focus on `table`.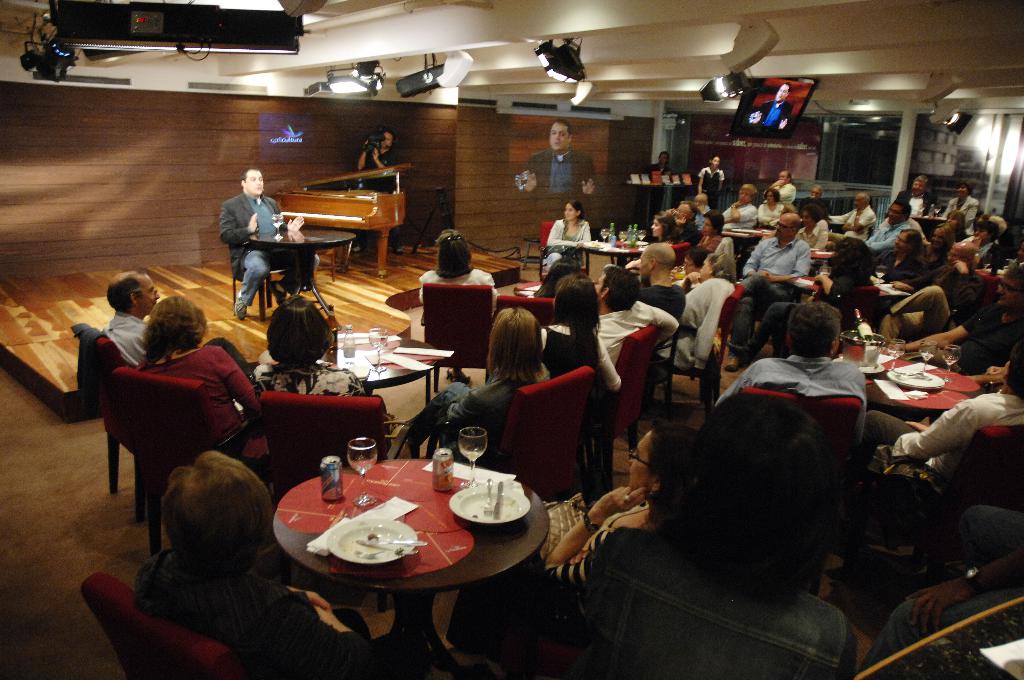
Focused at rect(515, 274, 552, 300).
